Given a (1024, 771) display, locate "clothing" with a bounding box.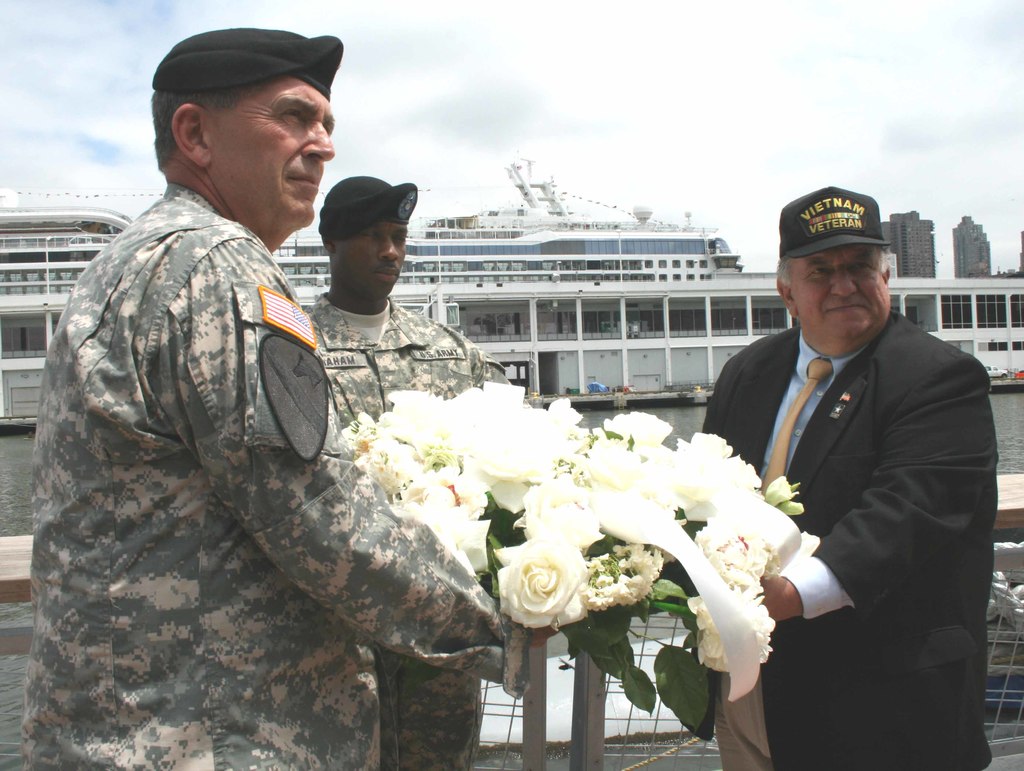
Located: left=19, top=183, right=527, bottom=770.
